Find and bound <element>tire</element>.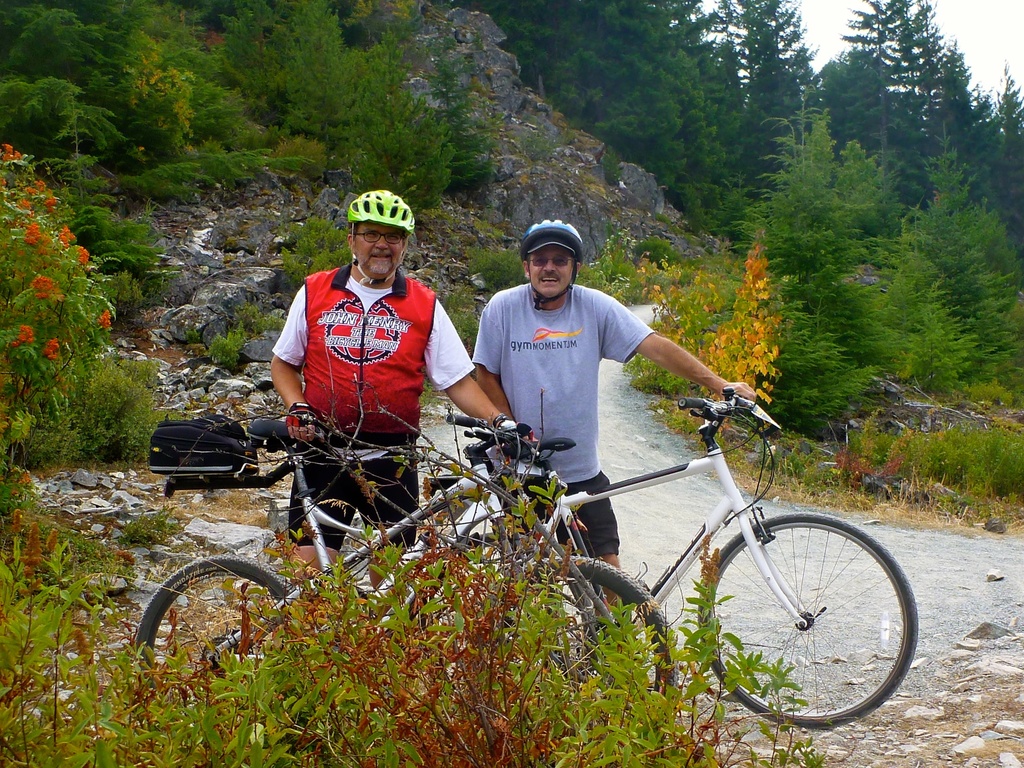
Bound: x1=497 y1=557 x2=676 y2=701.
